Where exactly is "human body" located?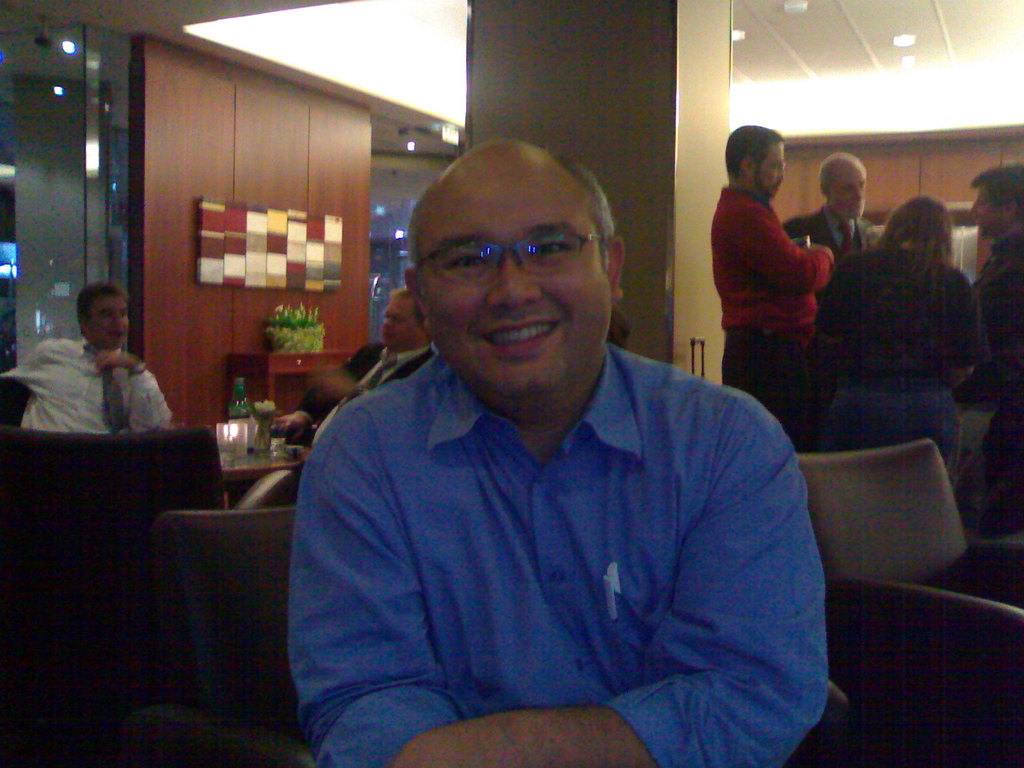
Its bounding box is <region>3, 275, 172, 420</region>.
